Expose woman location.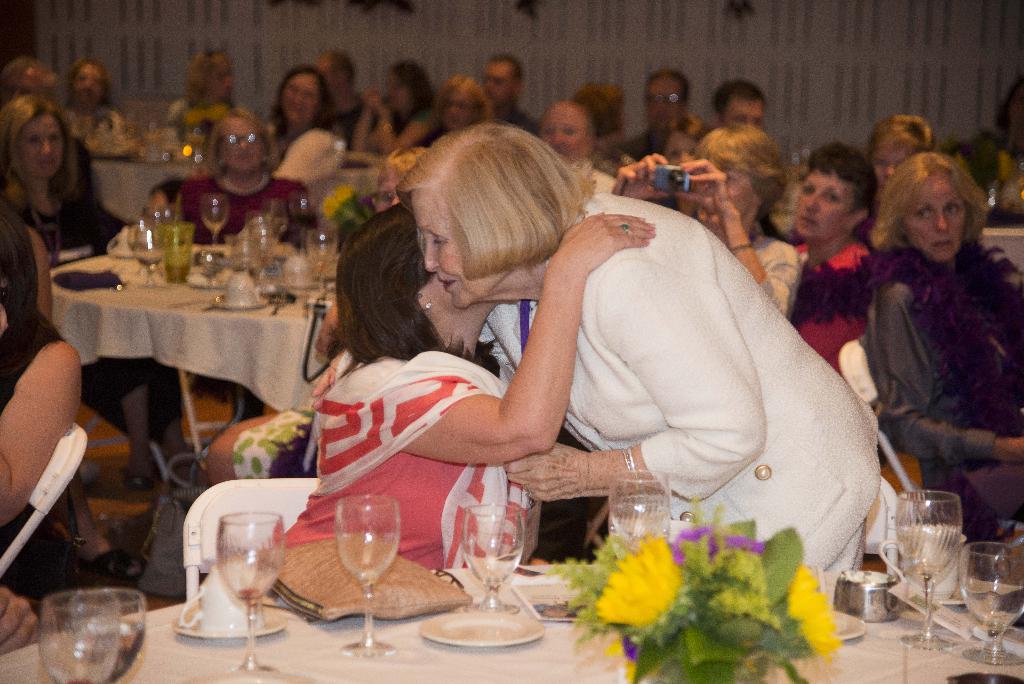
Exposed at [163, 108, 311, 261].
